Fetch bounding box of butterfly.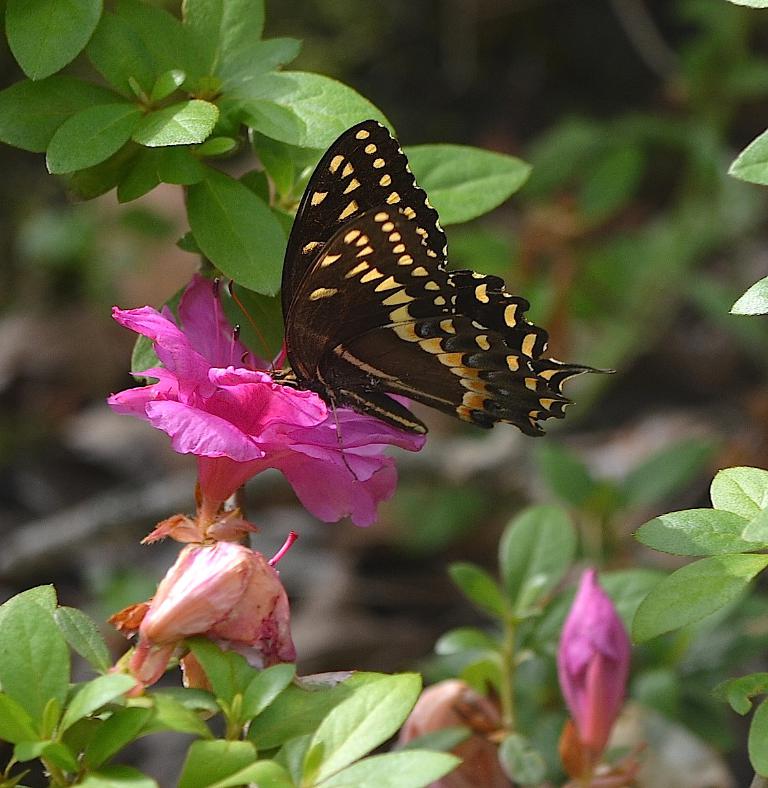
Bbox: 272/101/586/463.
